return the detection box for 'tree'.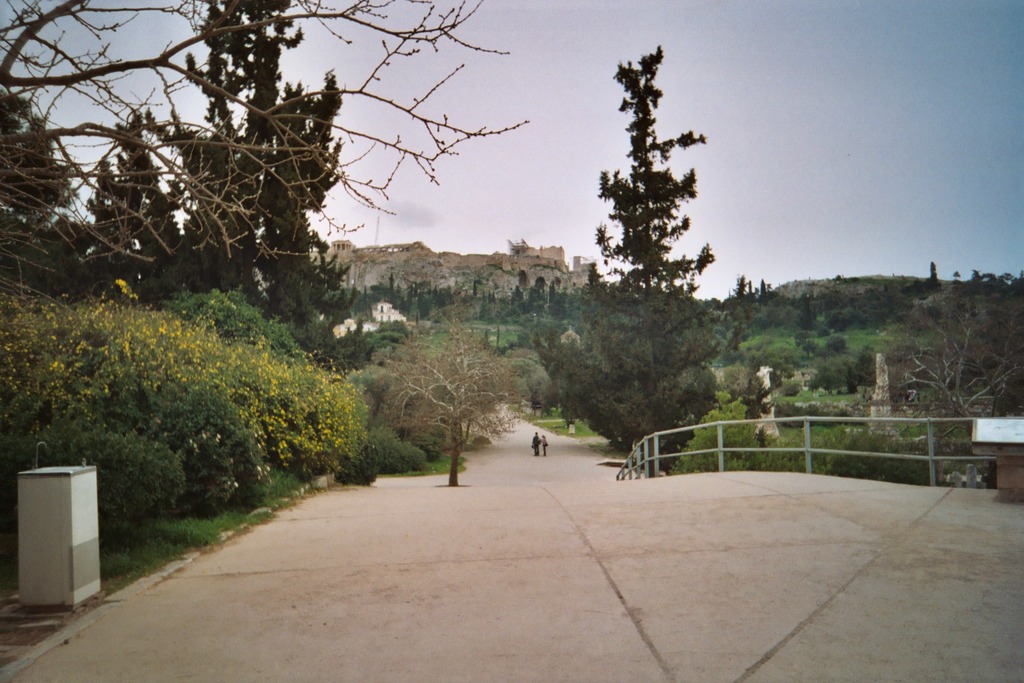
bbox=(531, 278, 545, 305).
